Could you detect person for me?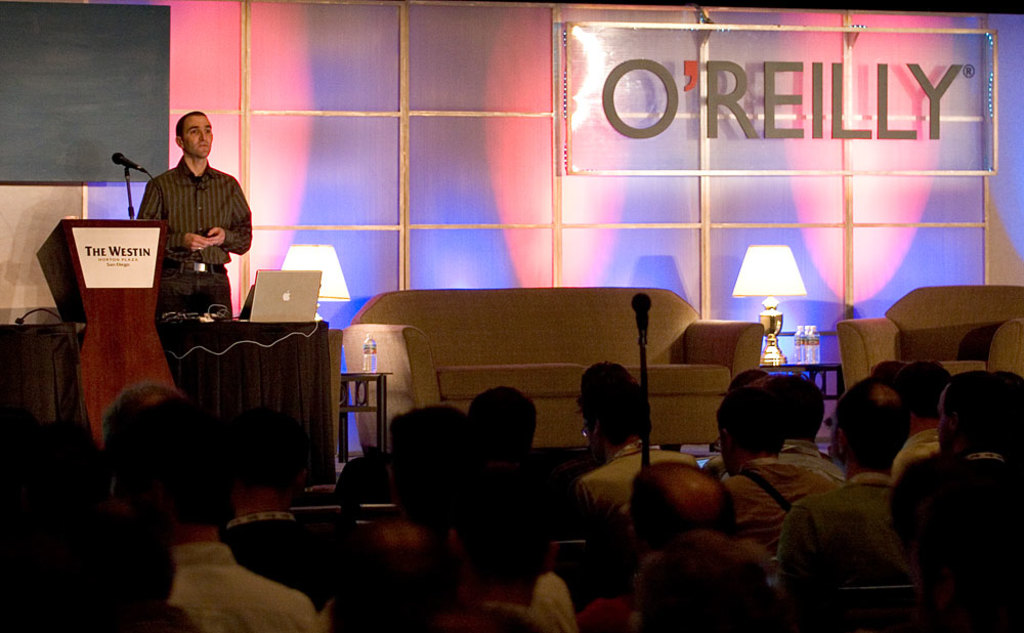
Detection result: [left=137, top=111, right=252, bottom=313].
